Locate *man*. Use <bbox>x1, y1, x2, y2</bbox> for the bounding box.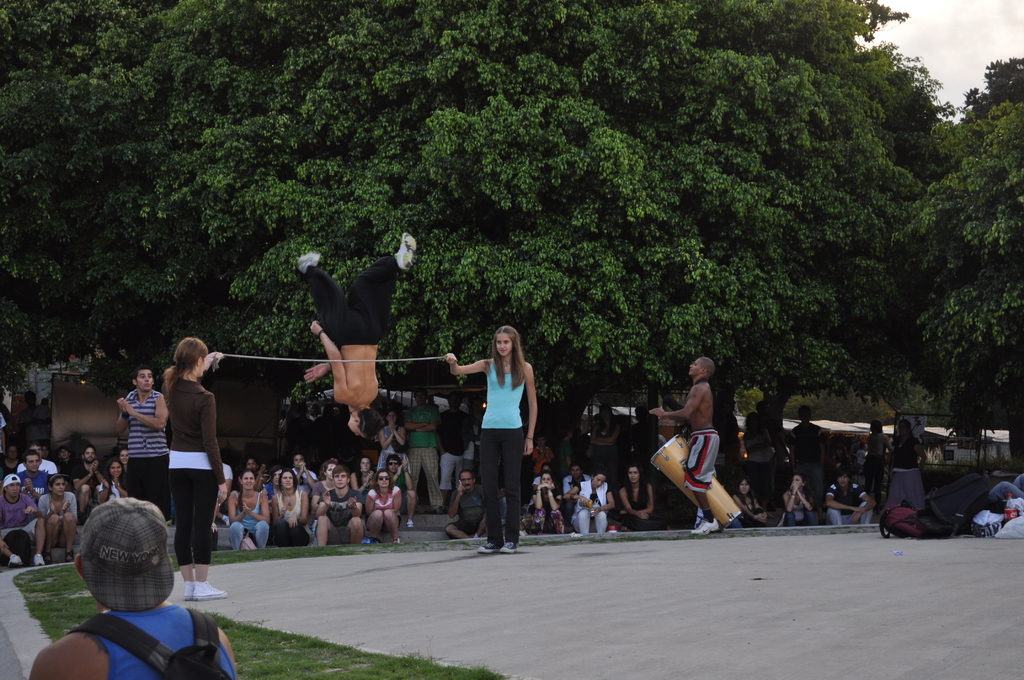
<bbox>563, 460, 590, 493</bbox>.
